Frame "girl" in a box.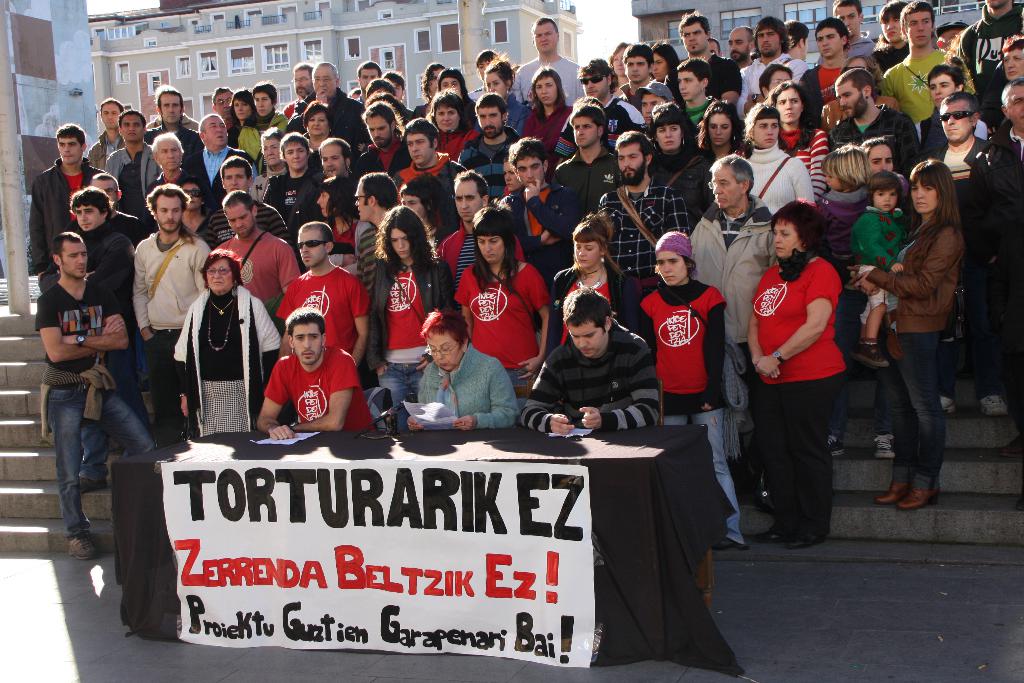
<box>819,142,876,271</box>.
